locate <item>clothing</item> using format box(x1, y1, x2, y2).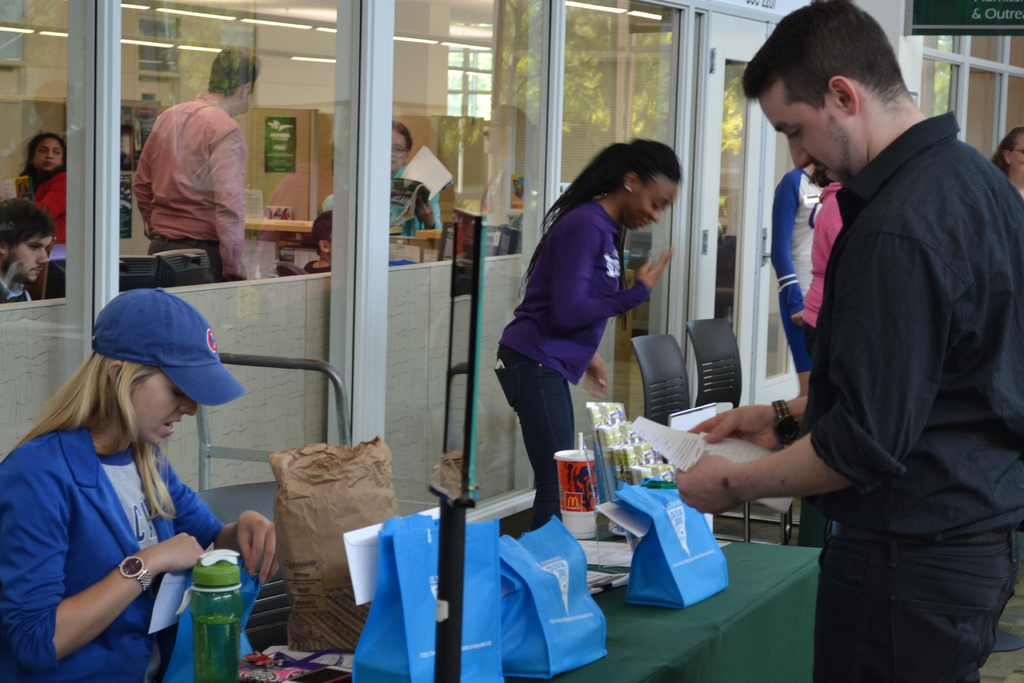
box(20, 161, 67, 299).
